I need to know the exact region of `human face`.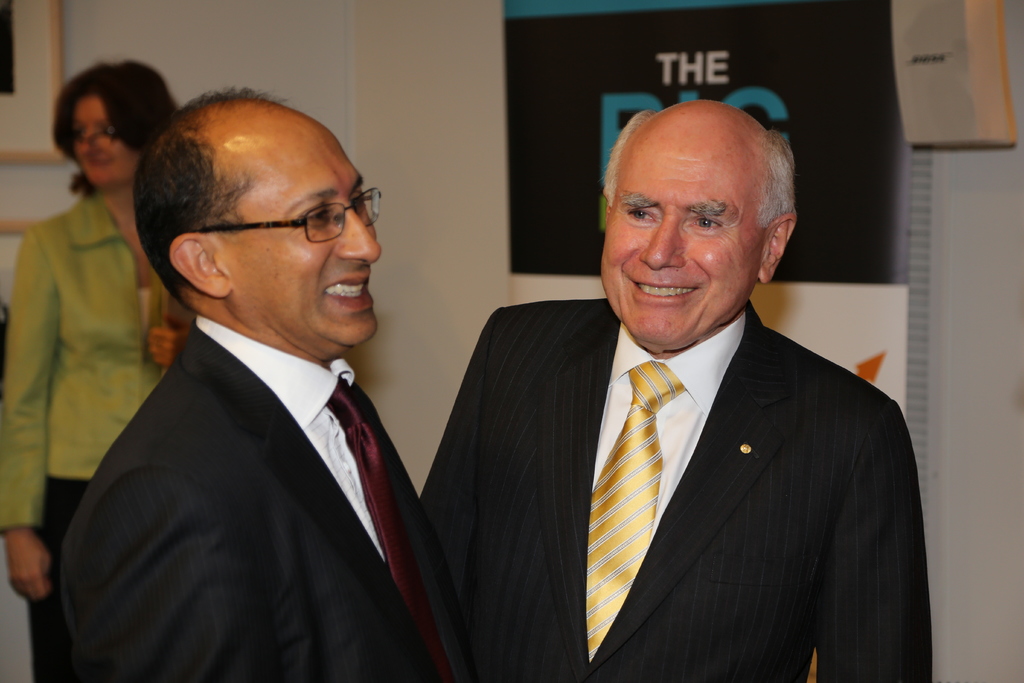
Region: 68 96 136 194.
